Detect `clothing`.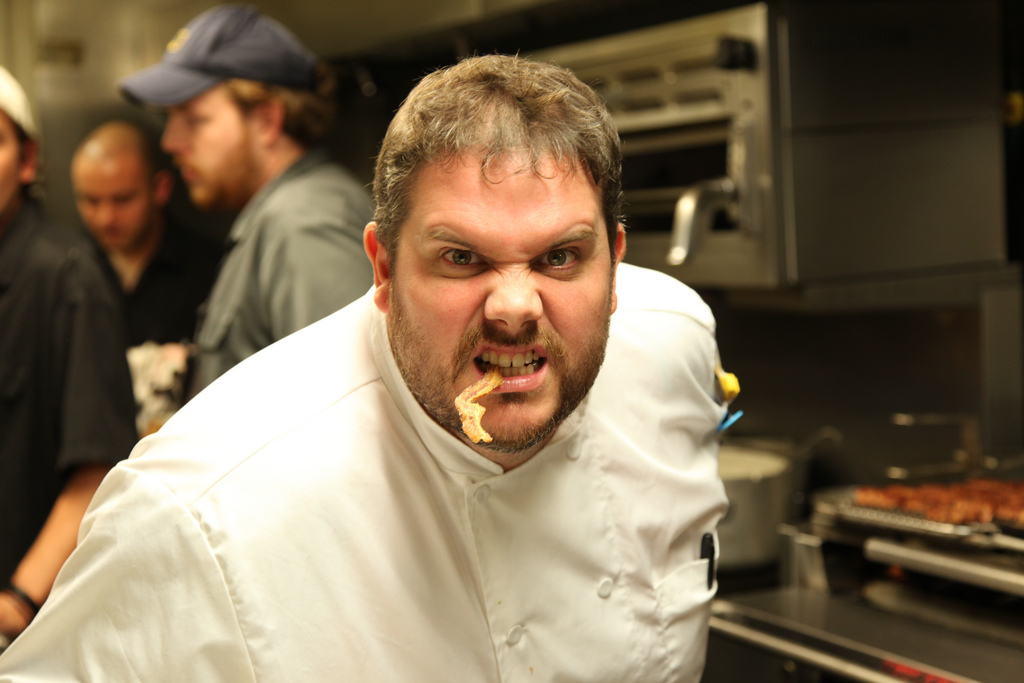
Detected at box(181, 146, 386, 401).
